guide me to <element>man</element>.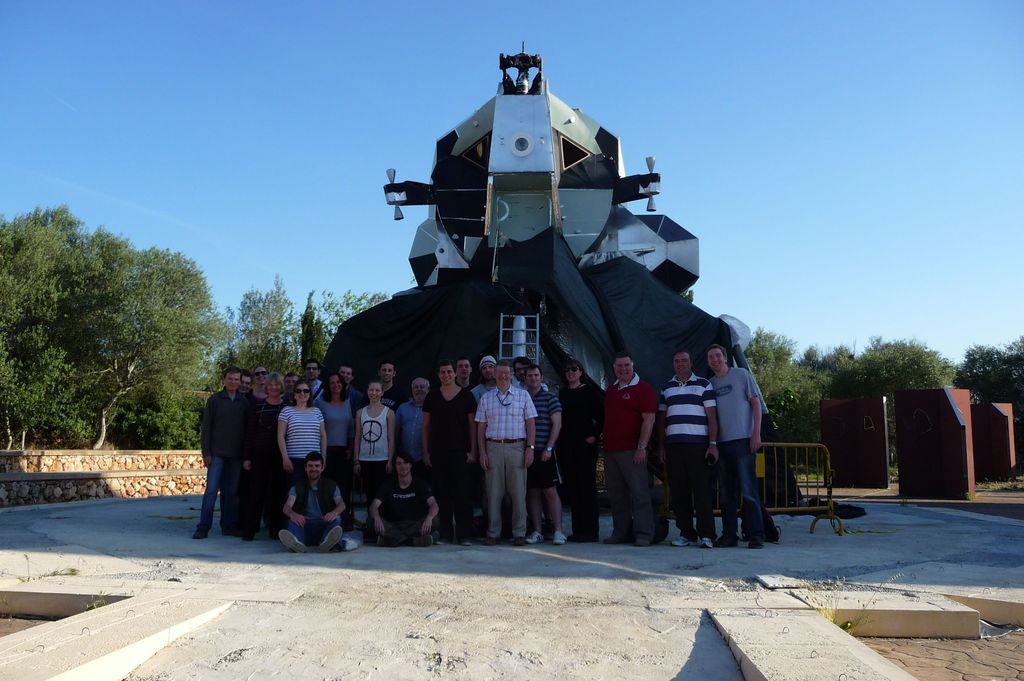
Guidance: bbox(275, 451, 346, 555).
